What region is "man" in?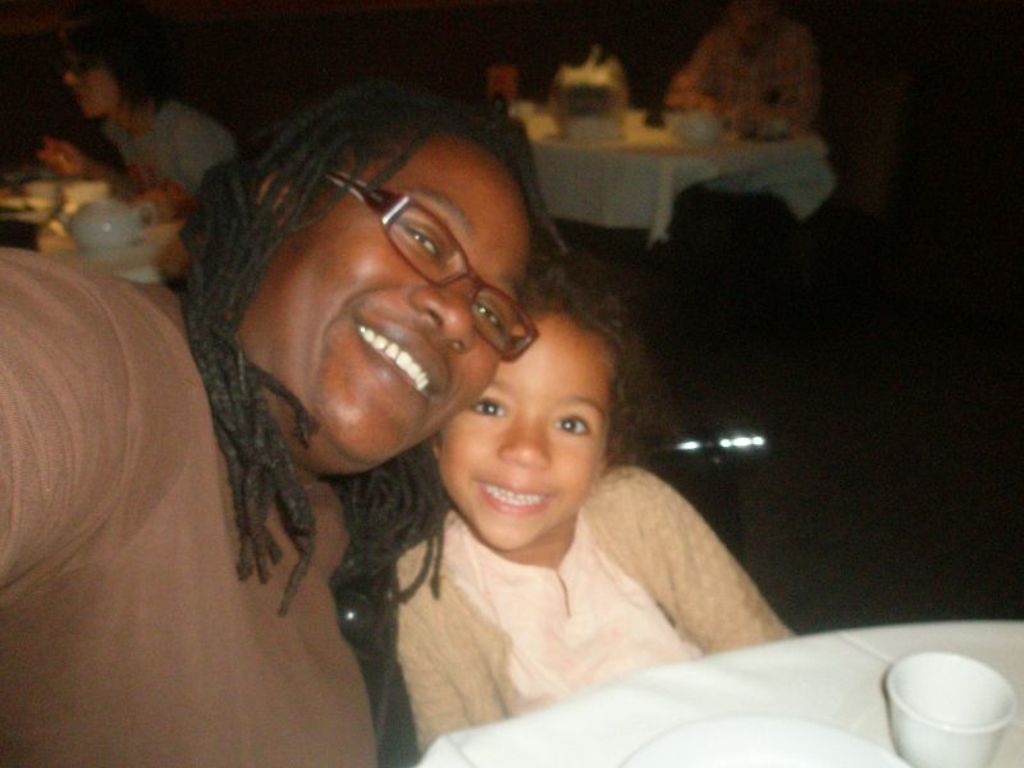
[663, 0, 820, 146].
